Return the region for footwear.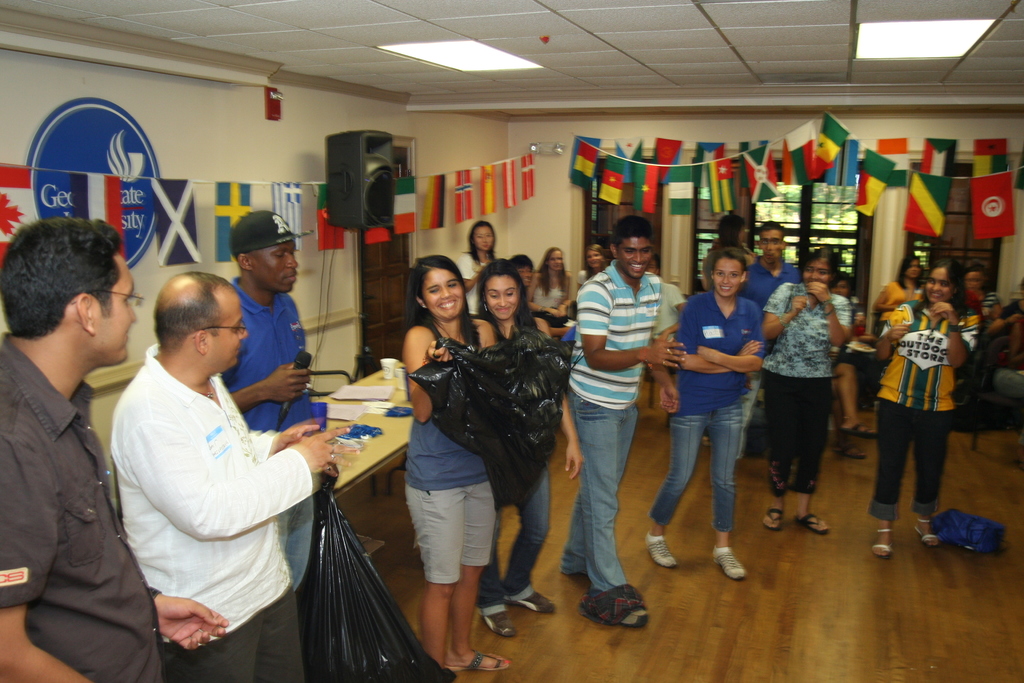
x1=836, y1=438, x2=861, y2=463.
